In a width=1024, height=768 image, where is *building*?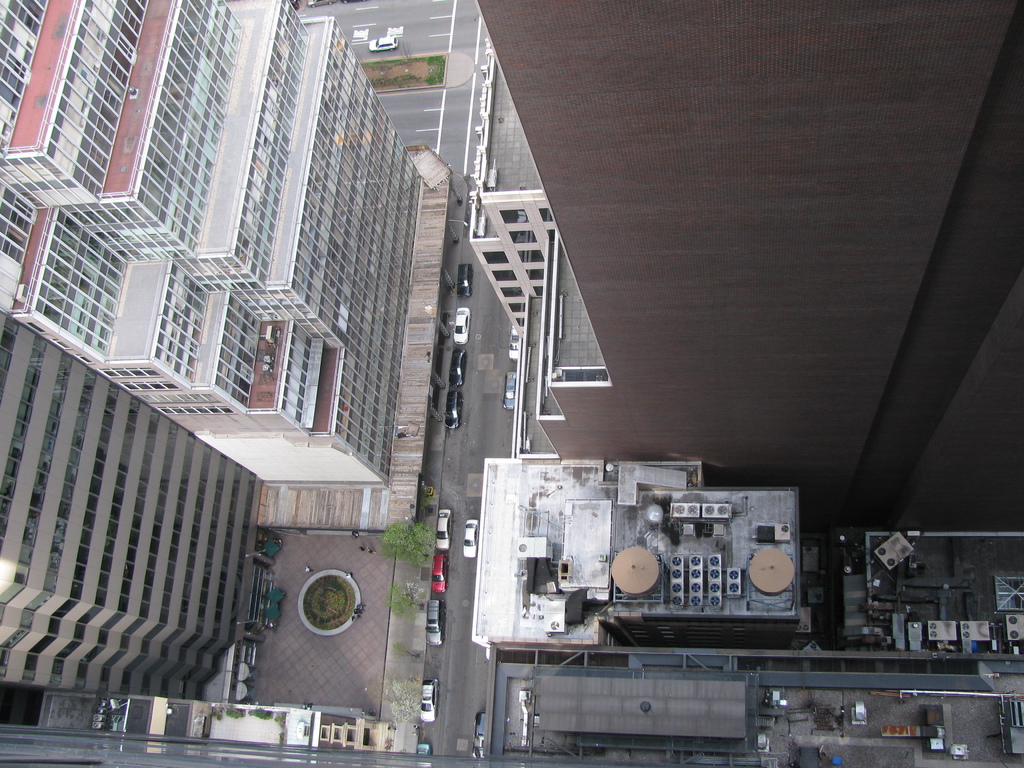
pyautogui.locateOnScreen(0, 306, 266, 699).
